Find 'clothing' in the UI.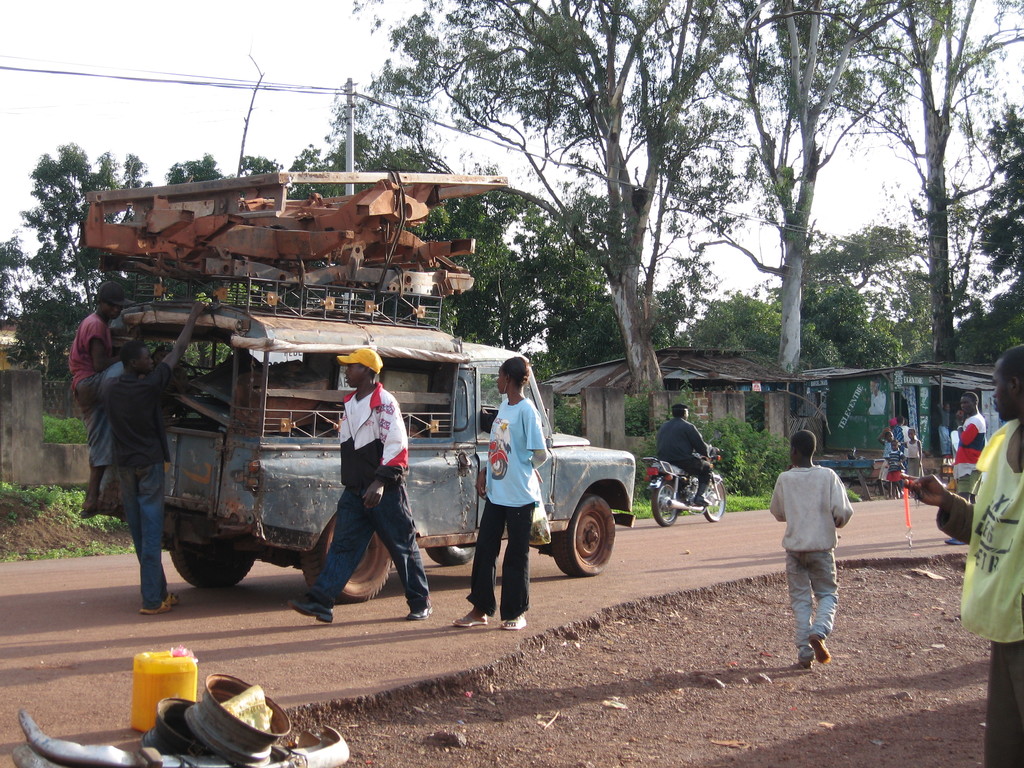
UI element at [x1=298, y1=380, x2=433, y2=602].
